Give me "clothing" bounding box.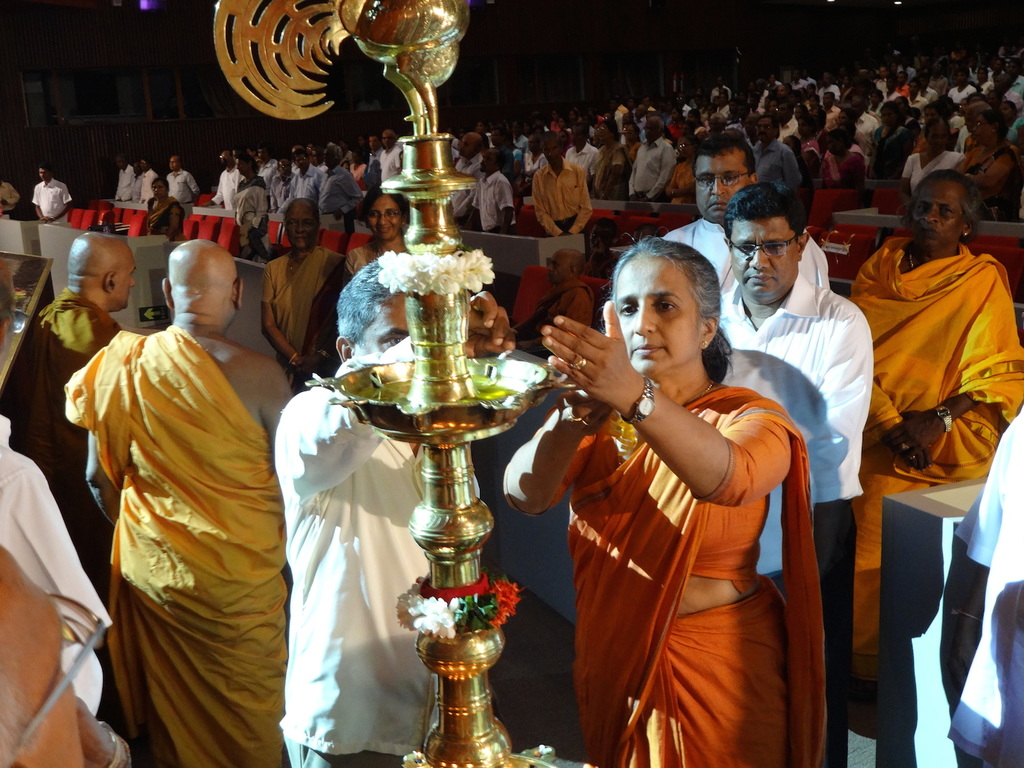
[946, 84, 974, 105].
